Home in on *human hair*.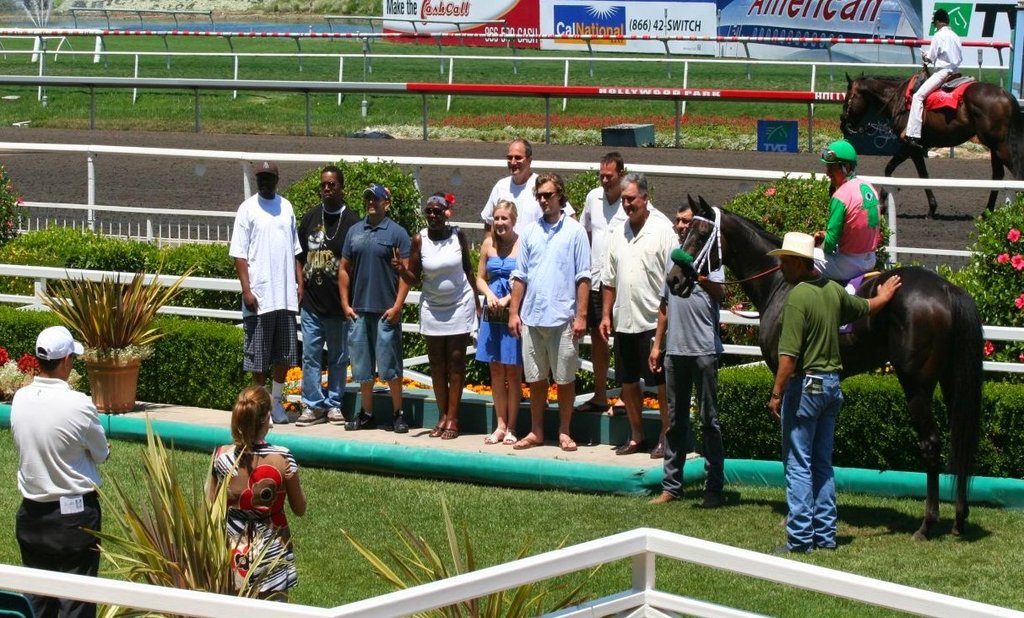
Homed in at locate(525, 140, 534, 162).
